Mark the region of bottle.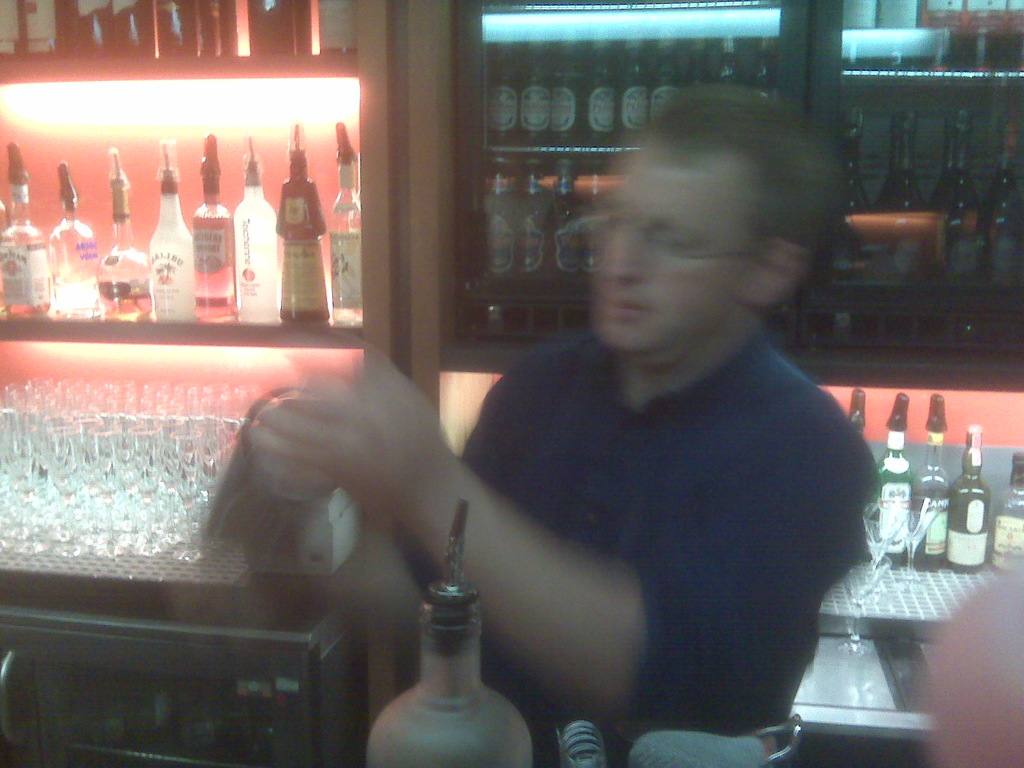
Region: 915 106 994 312.
